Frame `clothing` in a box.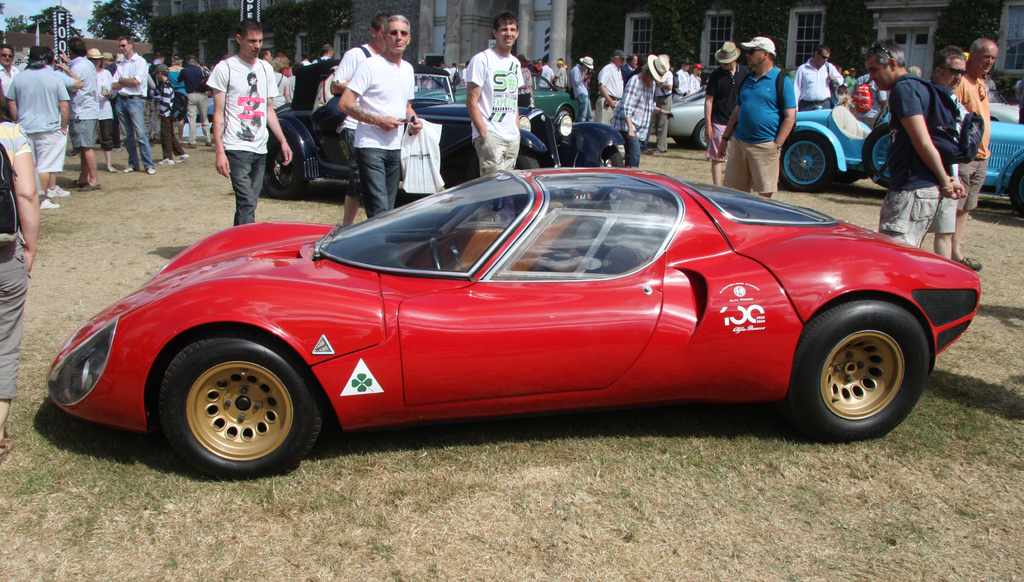
63:62:100:154.
